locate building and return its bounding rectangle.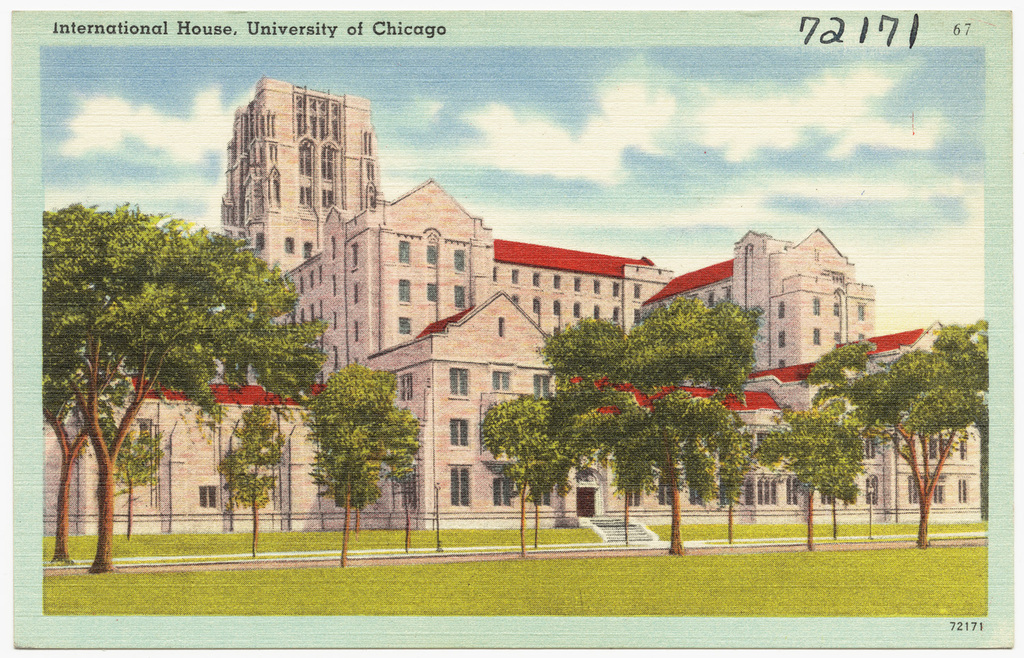
(44,76,983,534).
